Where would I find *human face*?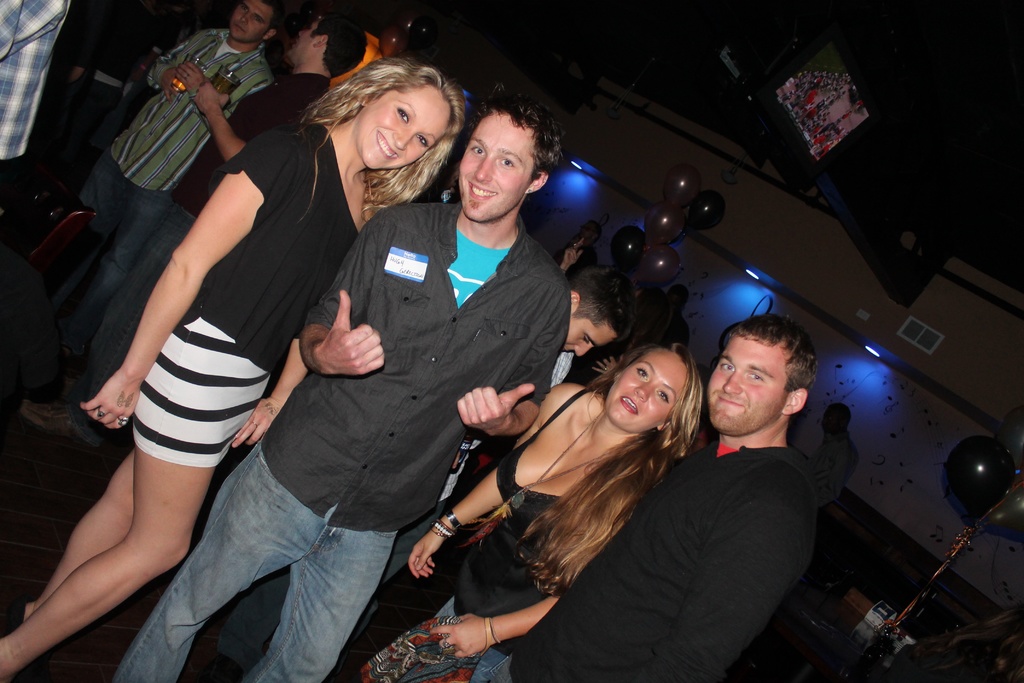
At pyautogui.locateOnScreen(702, 332, 790, 438).
